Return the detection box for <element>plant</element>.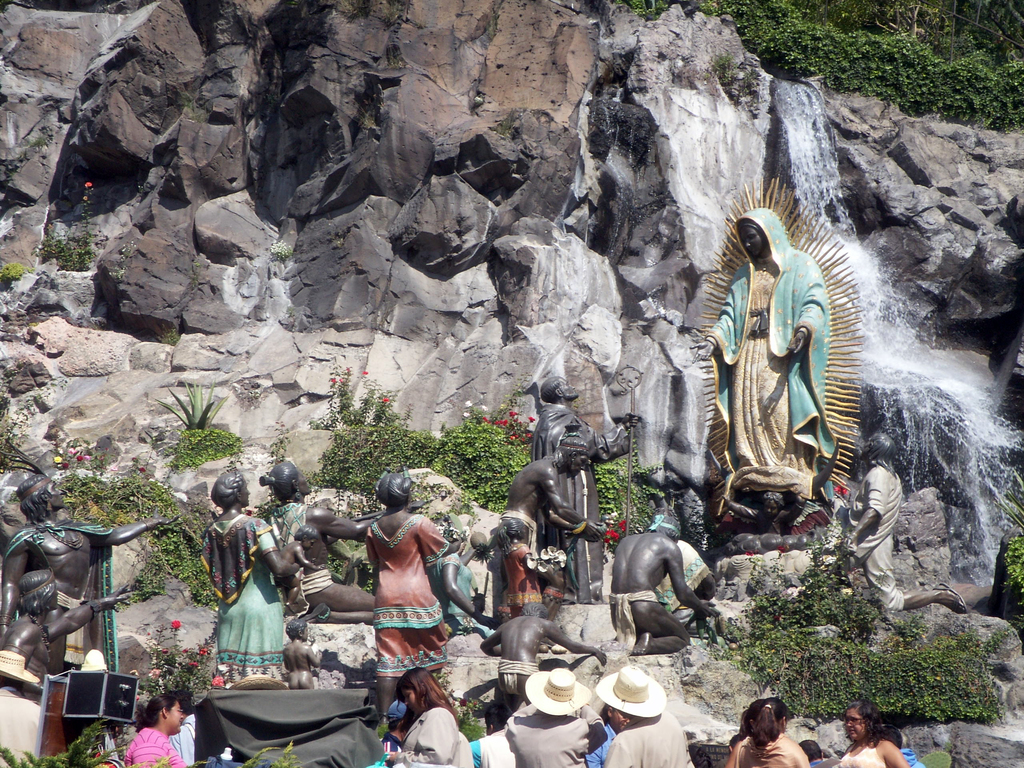
bbox(241, 738, 303, 767).
